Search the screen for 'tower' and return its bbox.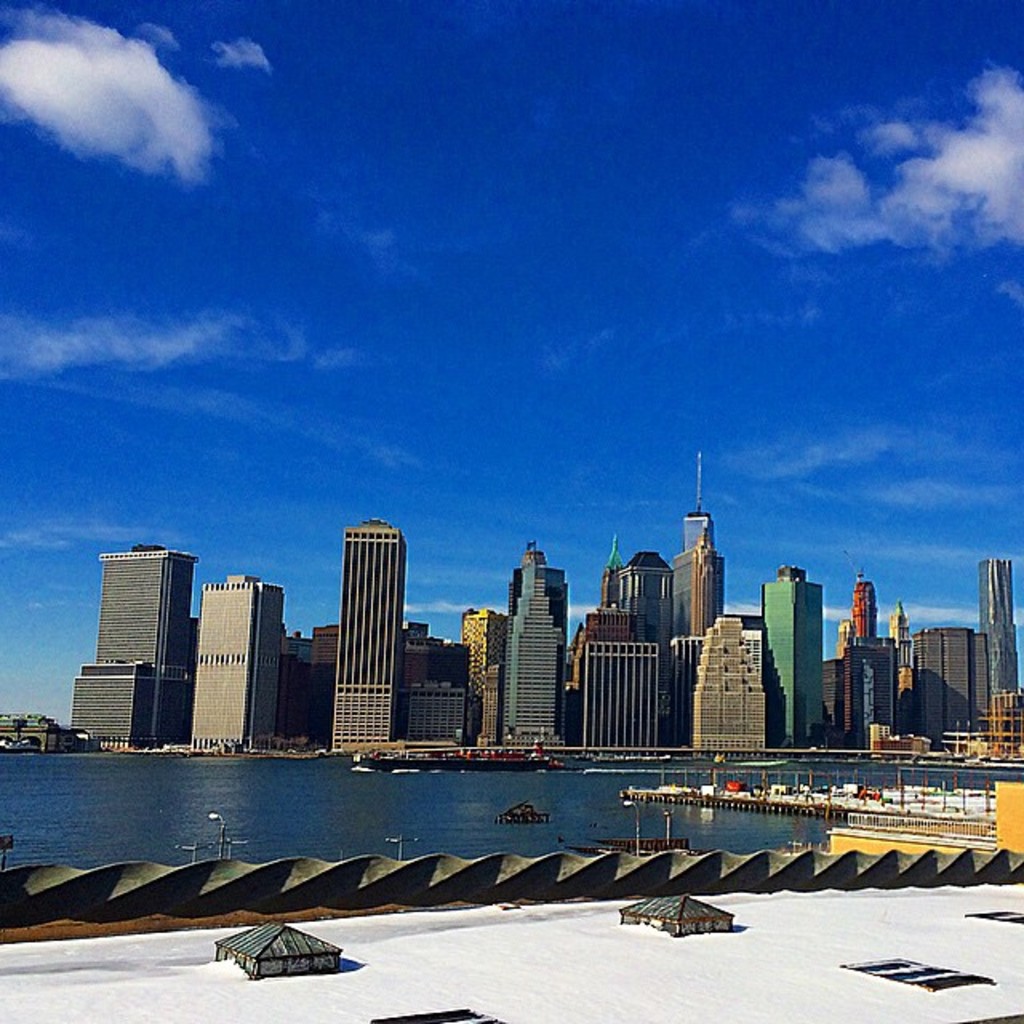
Found: left=590, top=555, right=662, bottom=656.
